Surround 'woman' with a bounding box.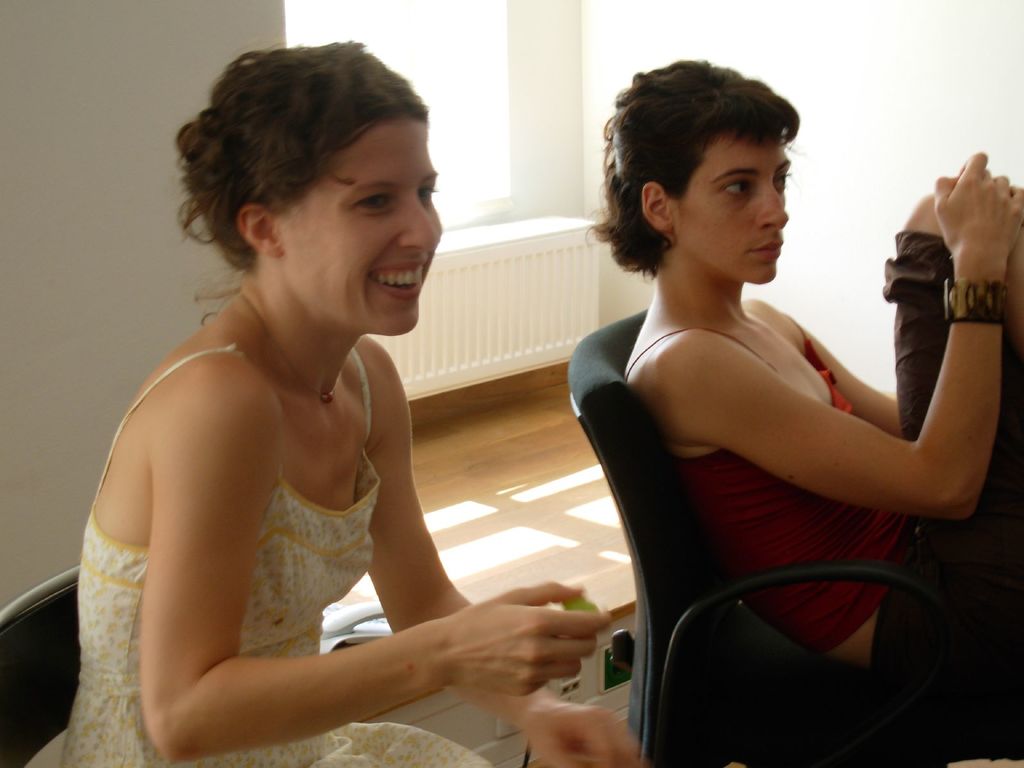
[x1=58, y1=37, x2=638, y2=767].
